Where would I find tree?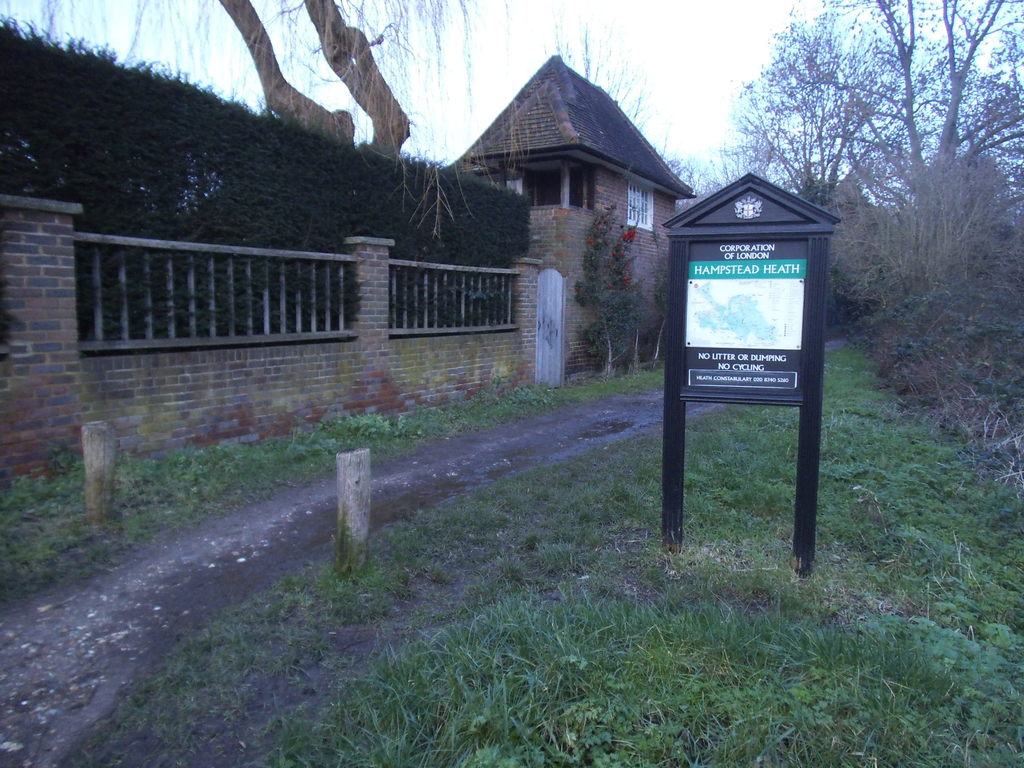
At (0, 0, 505, 156).
